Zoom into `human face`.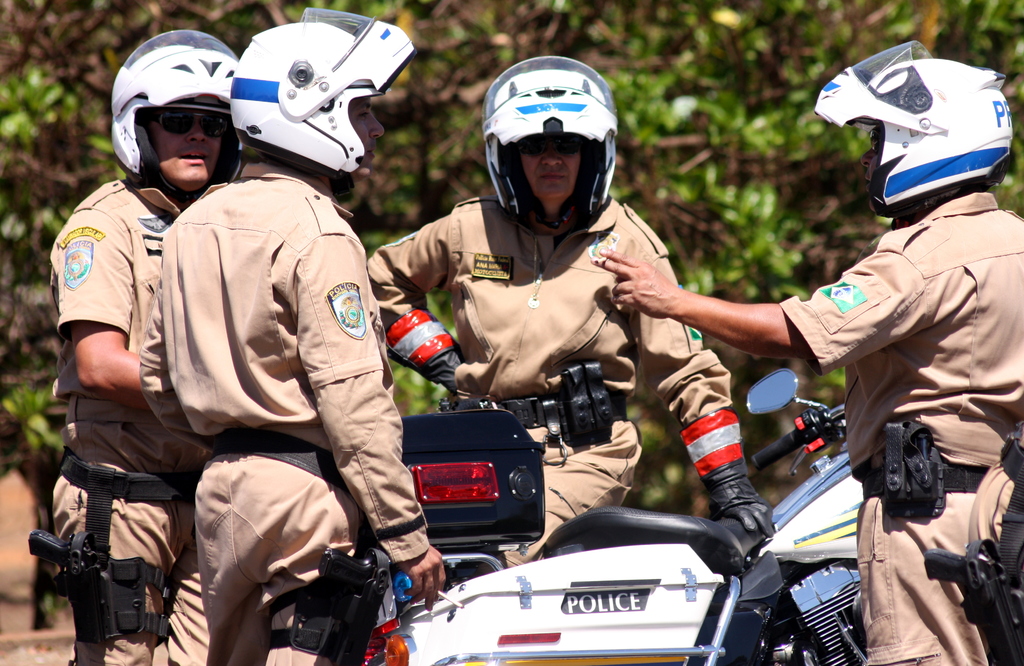
Zoom target: box=[335, 90, 383, 177].
